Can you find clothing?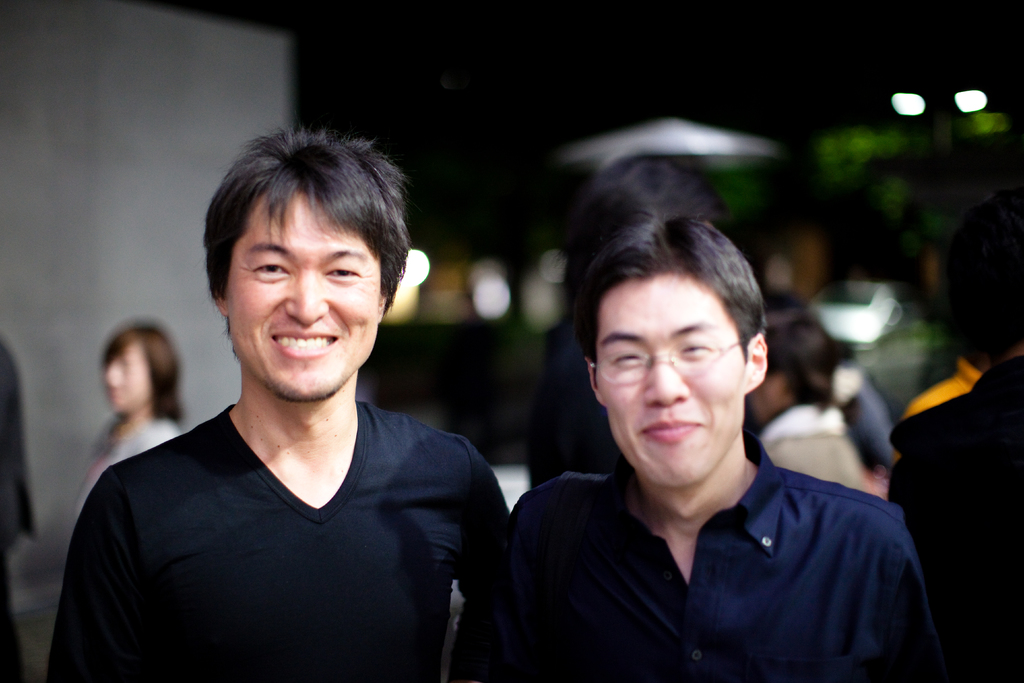
Yes, bounding box: x1=473, y1=383, x2=948, y2=673.
